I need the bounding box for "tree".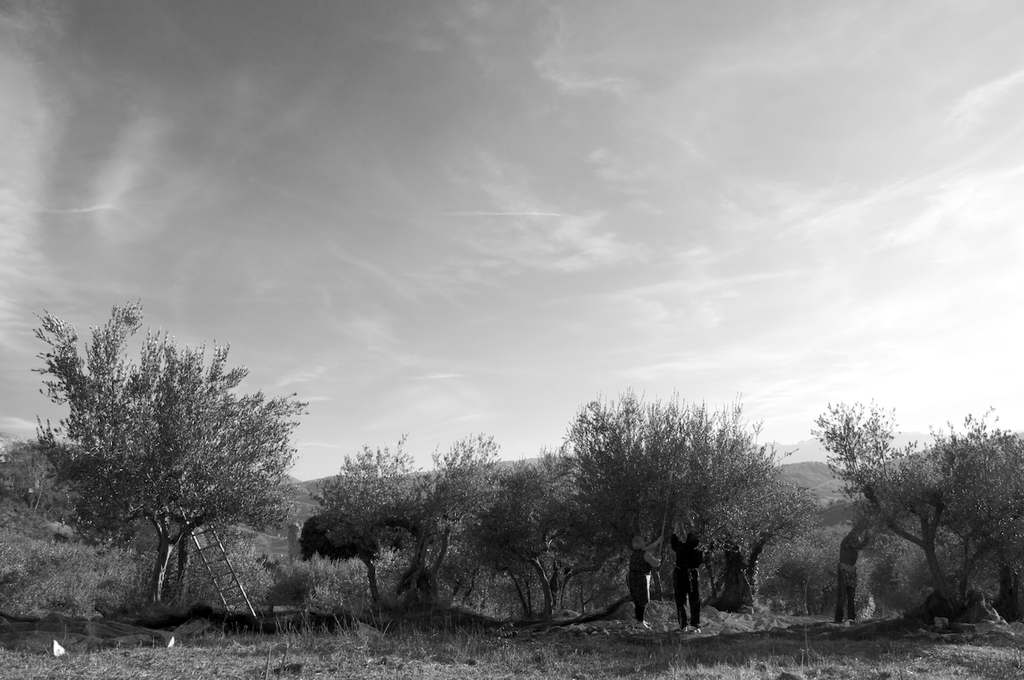
Here it is: <box>44,298,295,617</box>.
